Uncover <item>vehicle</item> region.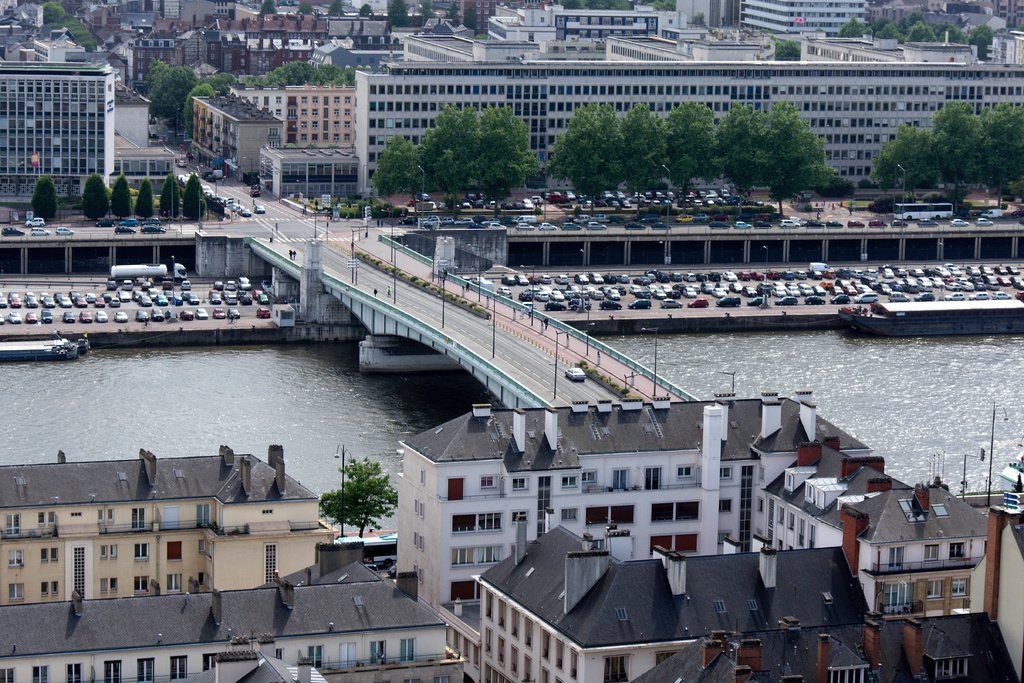
Uncovered: [x1=181, y1=309, x2=193, y2=320].
